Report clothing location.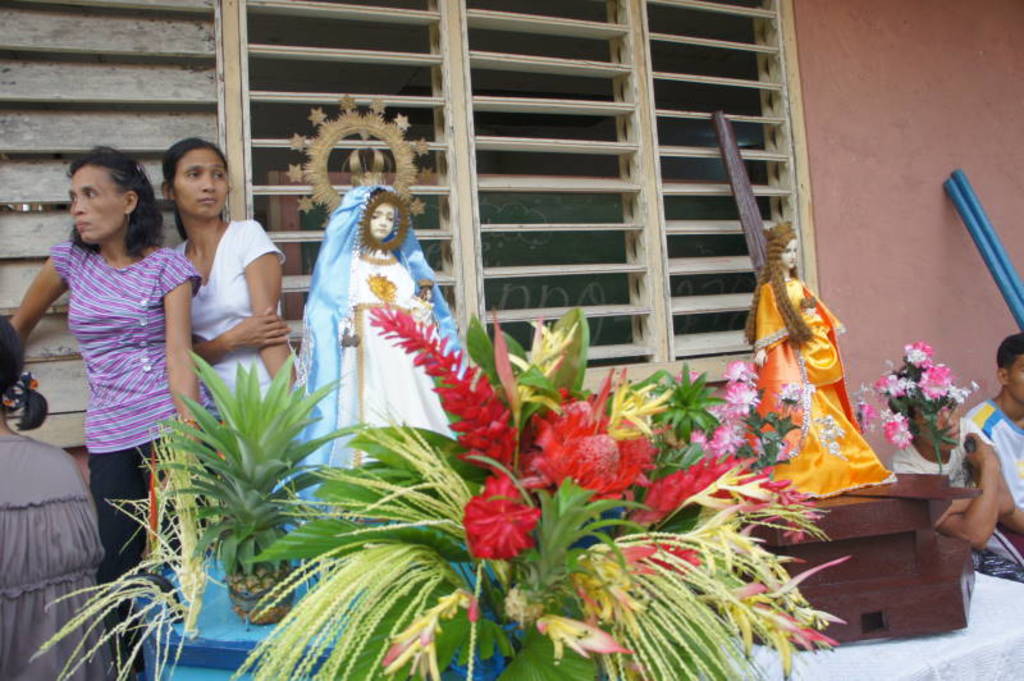
Report: bbox=[46, 202, 174, 503].
